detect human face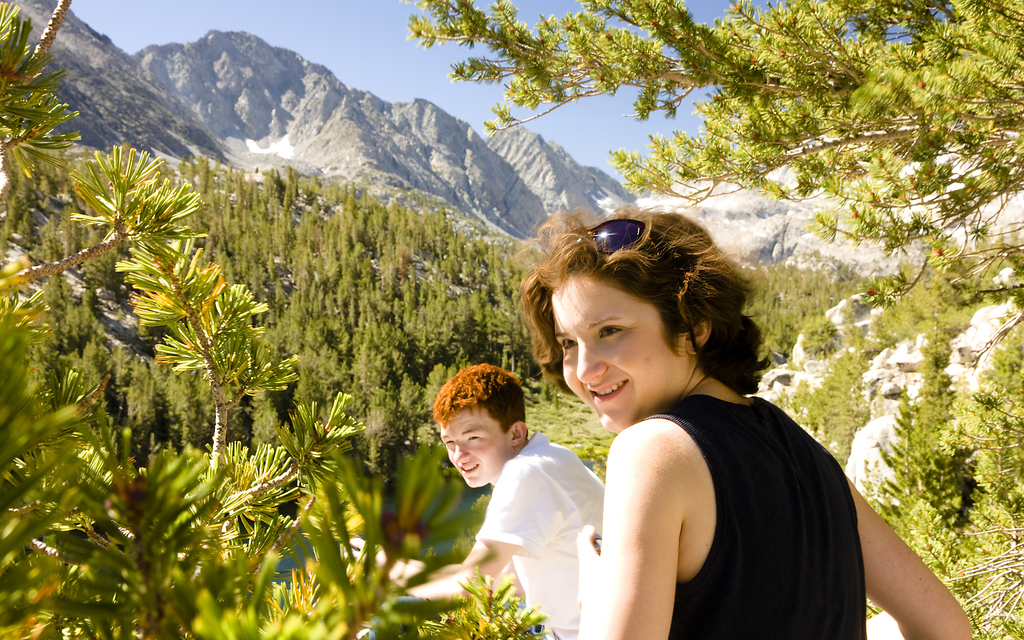
crop(436, 410, 517, 483)
